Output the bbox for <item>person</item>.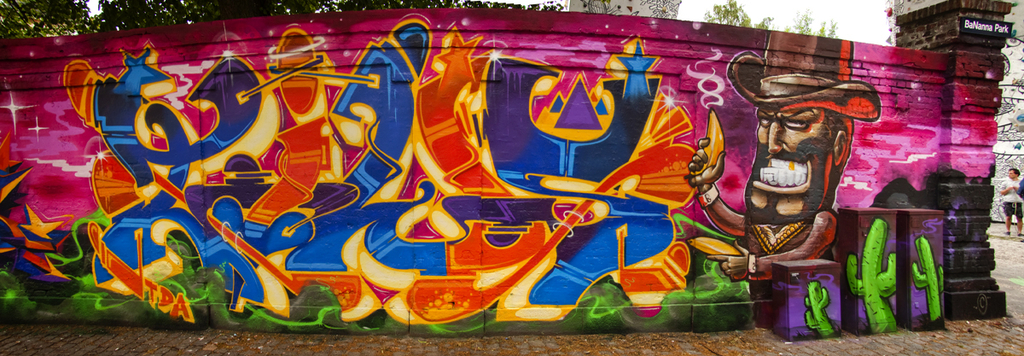
x1=1000 y1=168 x2=1023 y2=236.
